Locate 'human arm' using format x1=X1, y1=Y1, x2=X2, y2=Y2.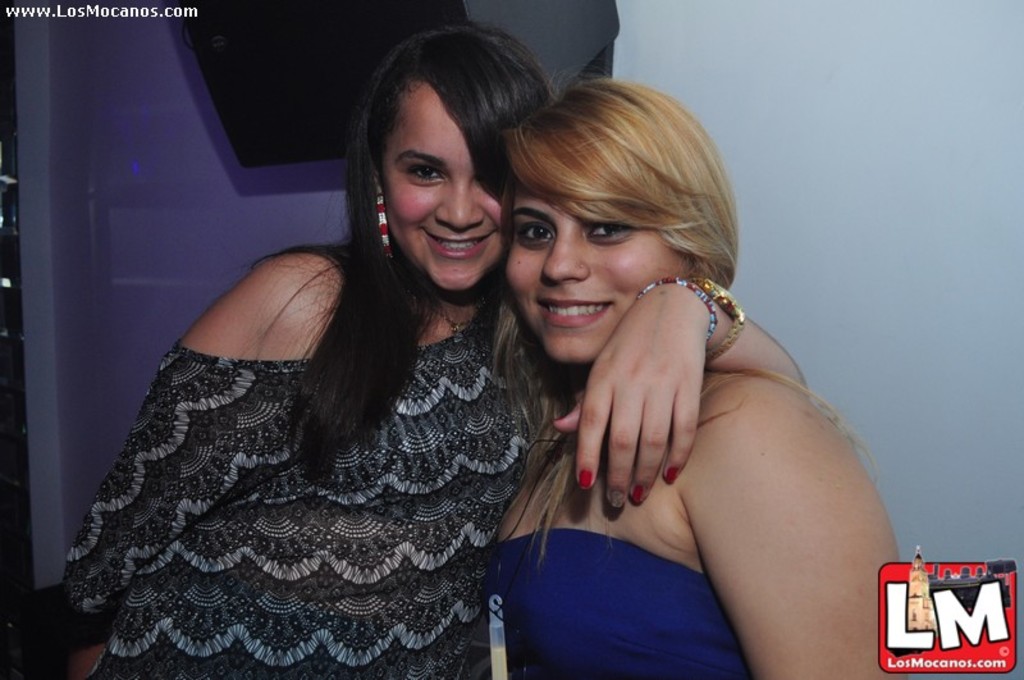
x1=712, y1=362, x2=920, y2=679.
